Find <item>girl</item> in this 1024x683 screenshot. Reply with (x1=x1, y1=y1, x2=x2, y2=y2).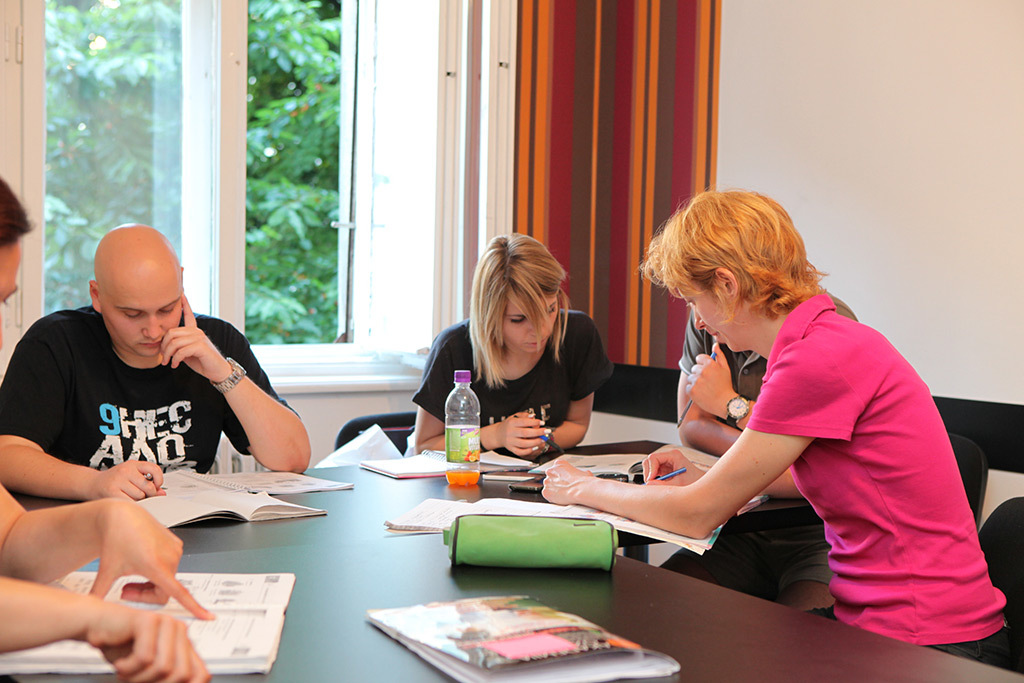
(x1=404, y1=234, x2=616, y2=460).
